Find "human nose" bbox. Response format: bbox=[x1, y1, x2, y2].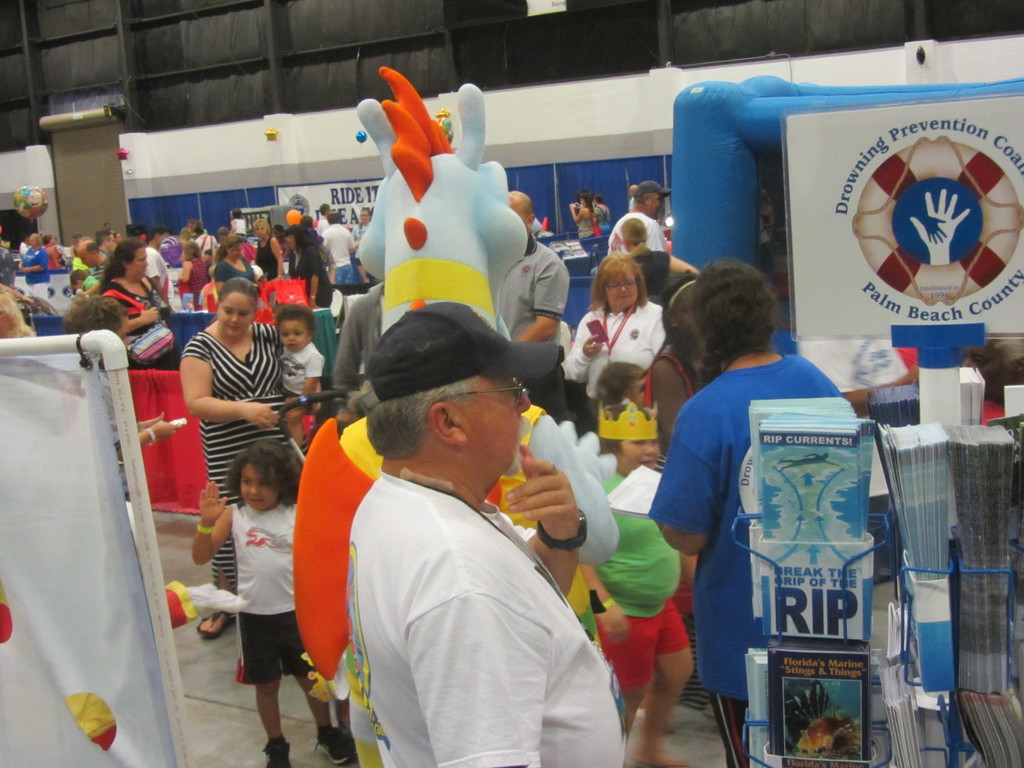
bbox=[230, 314, 239, 322].
